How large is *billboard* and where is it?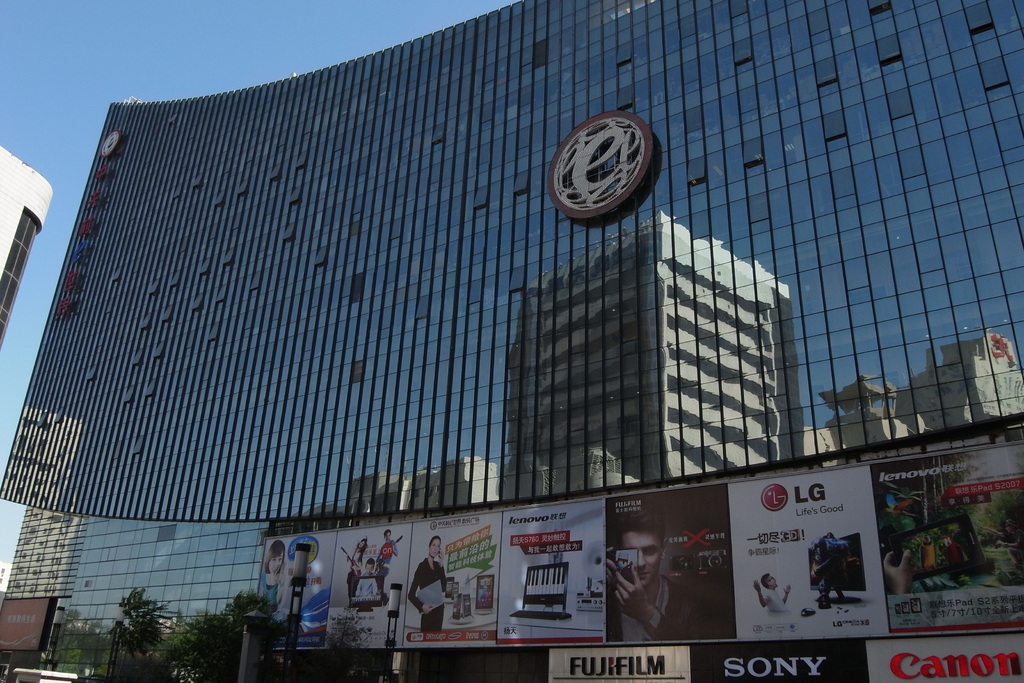
Bounding box: [x1=863, y1=630, x2=1023, y2=682].
